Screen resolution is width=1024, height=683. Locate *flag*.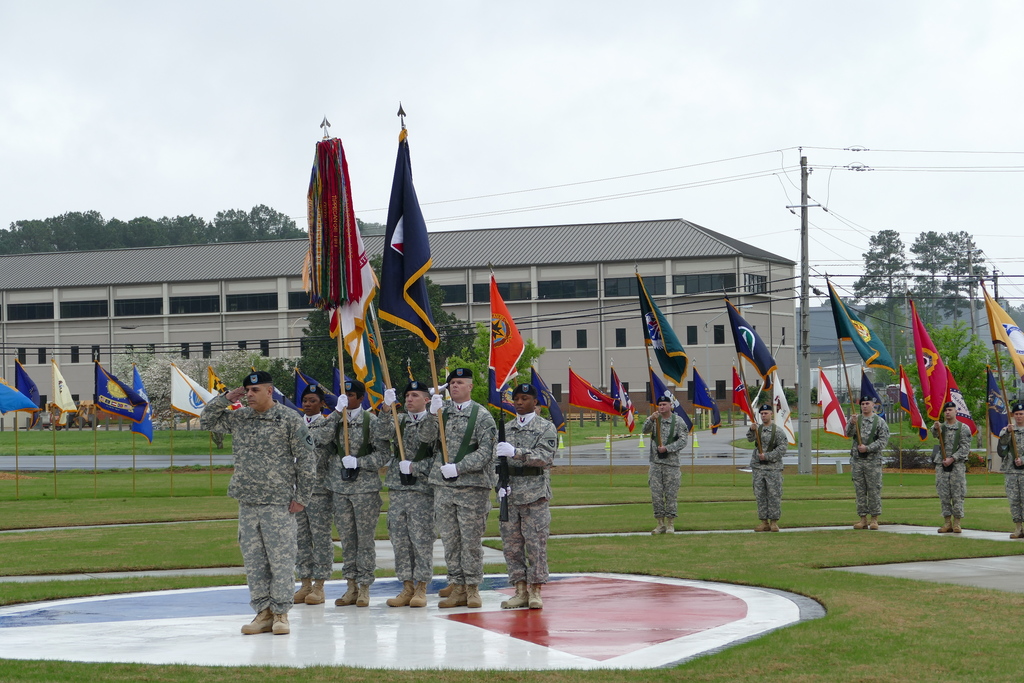
380 124 444 360.
